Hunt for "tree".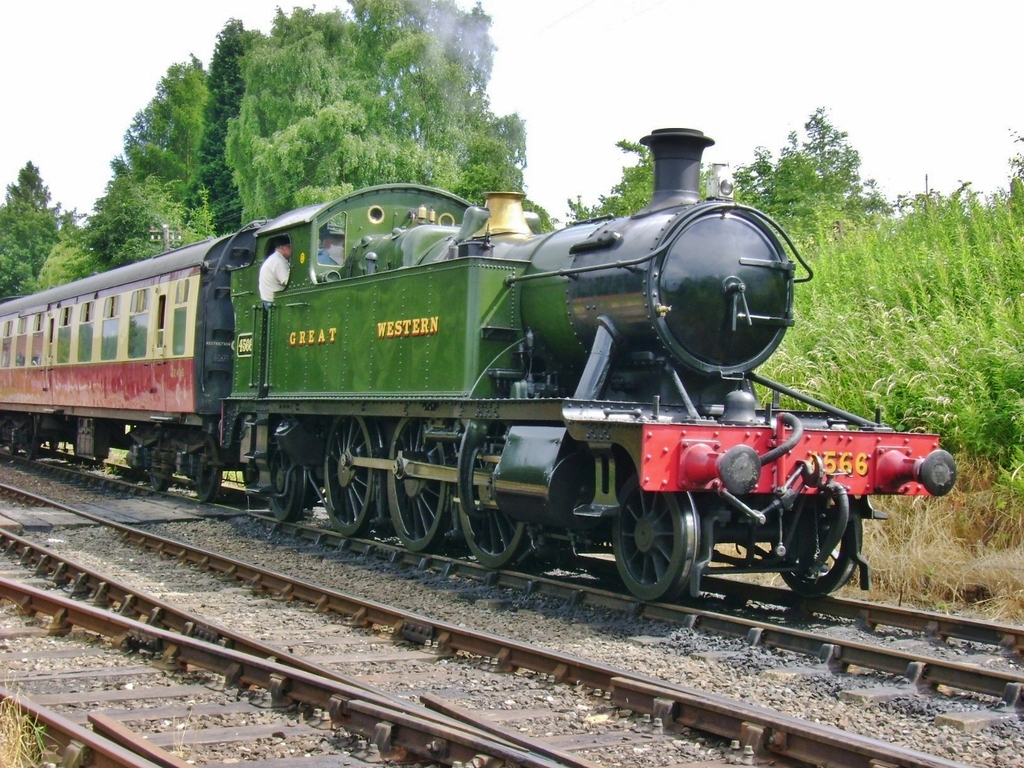
Hunted down at bbox=(733, 105, 885, 254).
